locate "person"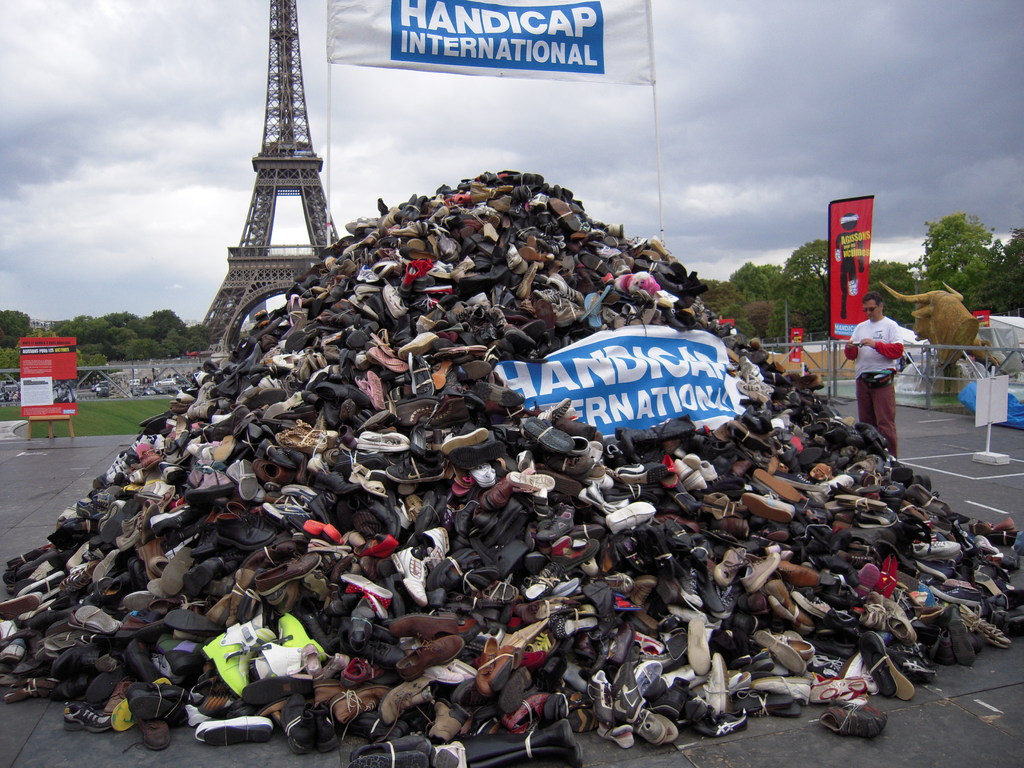
bbox(861, 295, 920, 452)
